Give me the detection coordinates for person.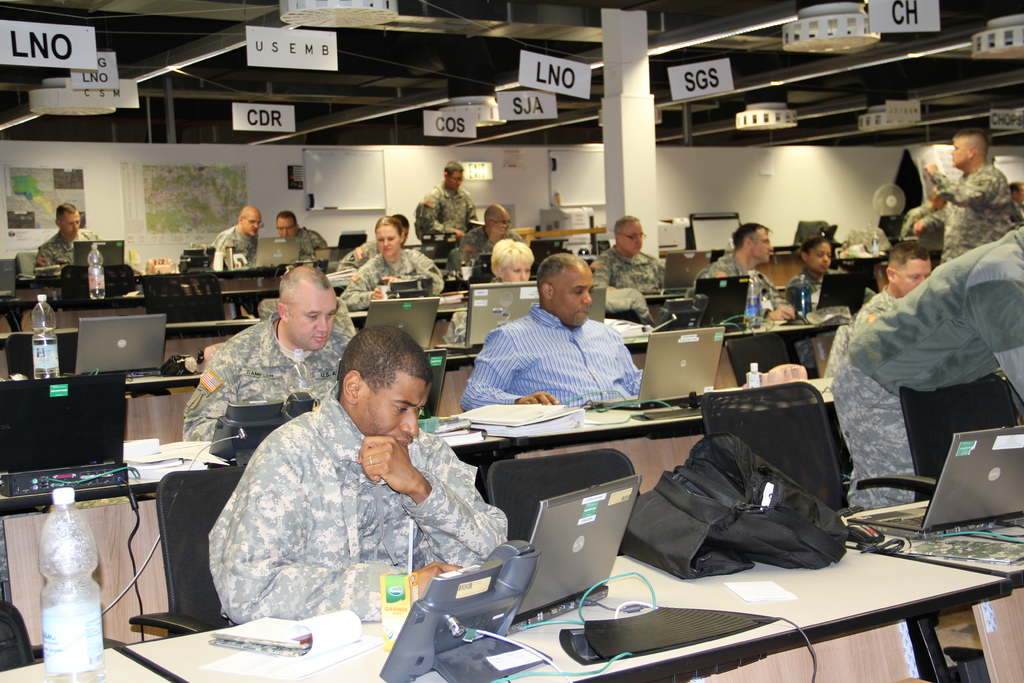
crop(259, 210, 334, 271).
